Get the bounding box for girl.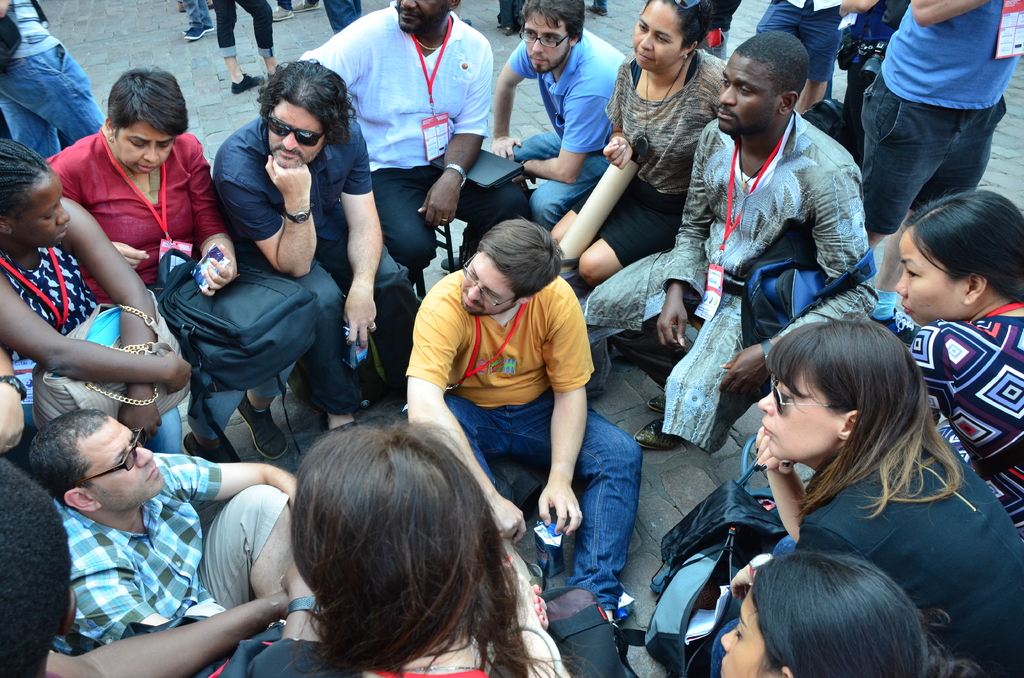
Rect(232, 427, 572, 677).
